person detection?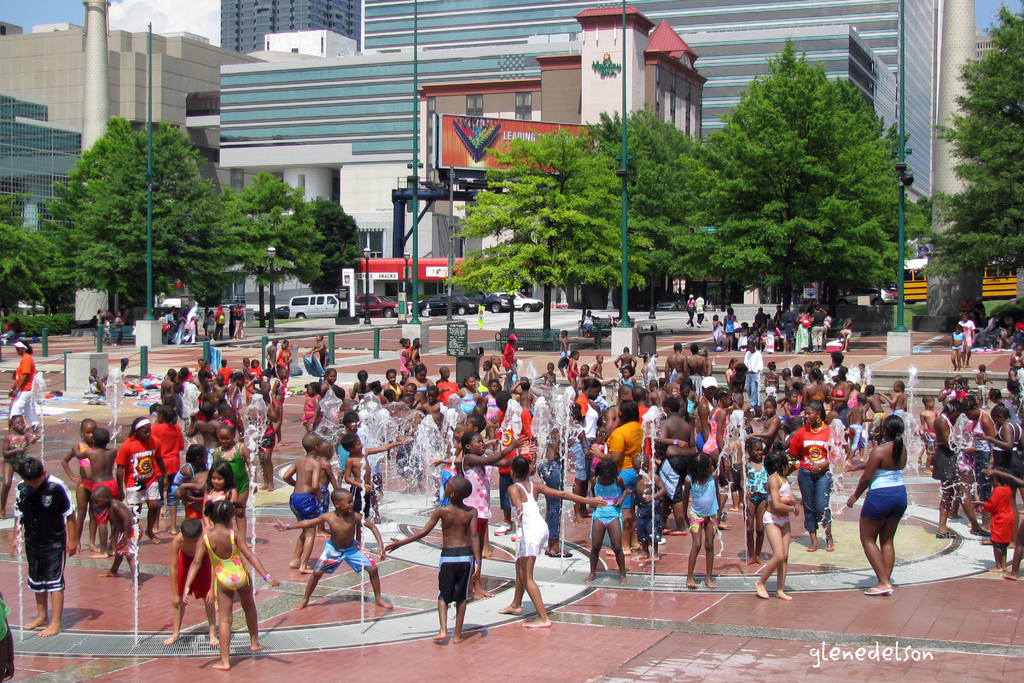
bbox(837, 318, 855, 354)
